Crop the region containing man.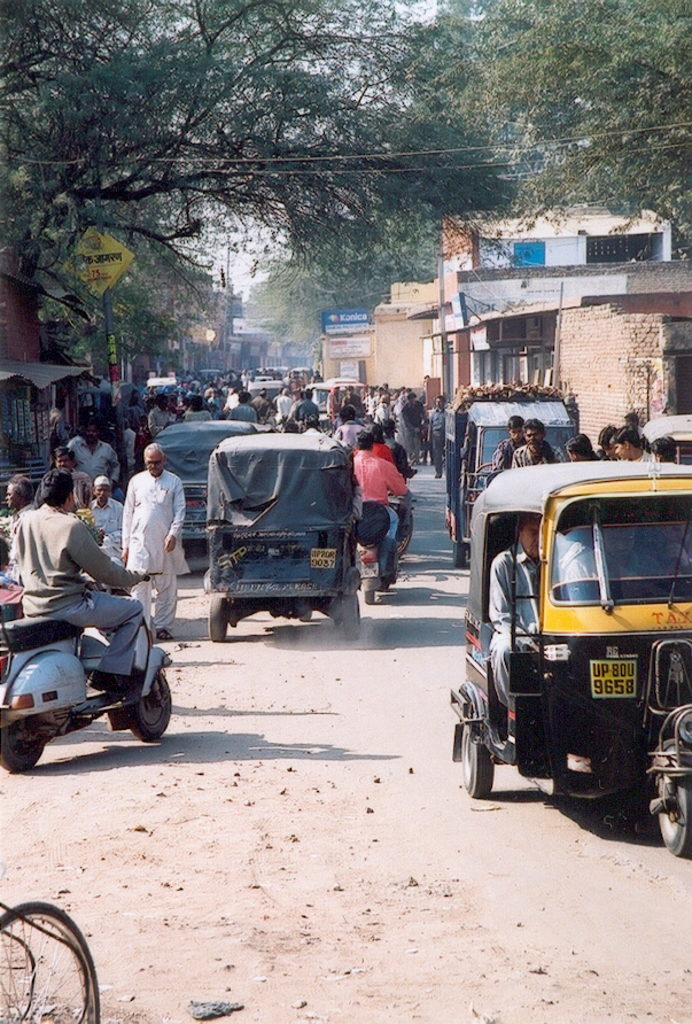
Crop region: locate(123, 420, 138, 455).
